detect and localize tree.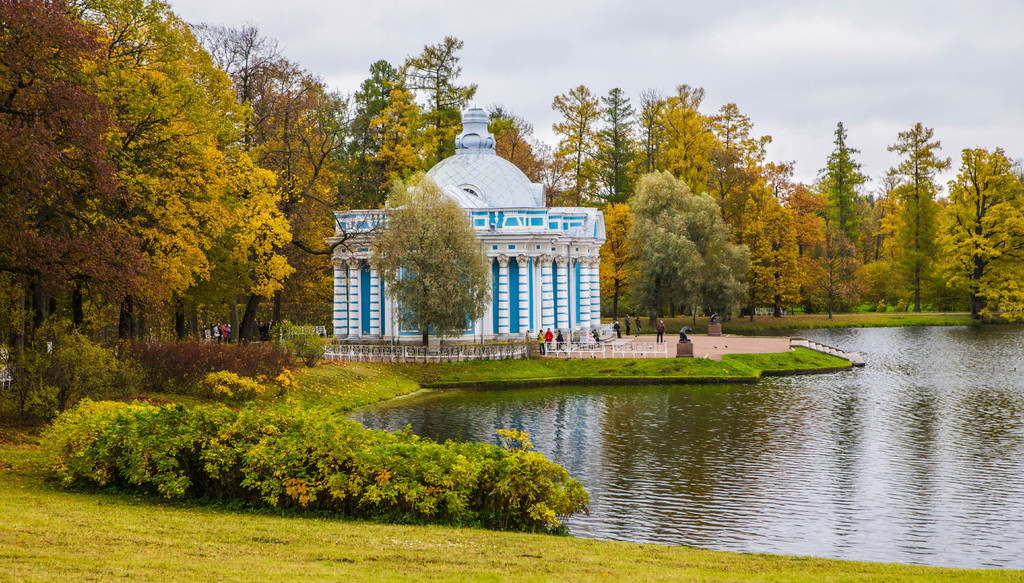
Localized at select_region(0, 0, 173, 307).
